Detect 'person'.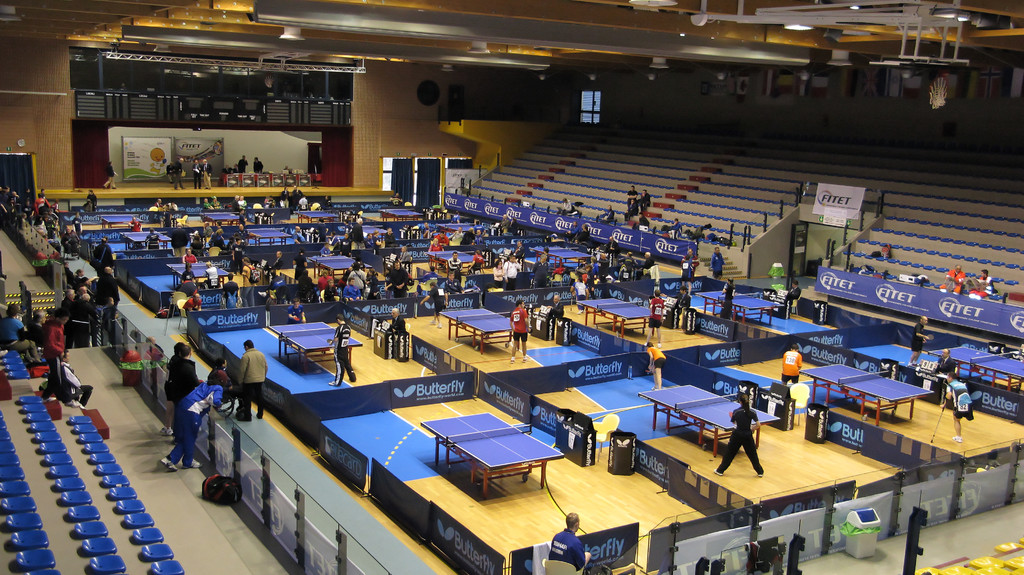
Detected at (x1=35, y1=189, x2=50, y2=214).
